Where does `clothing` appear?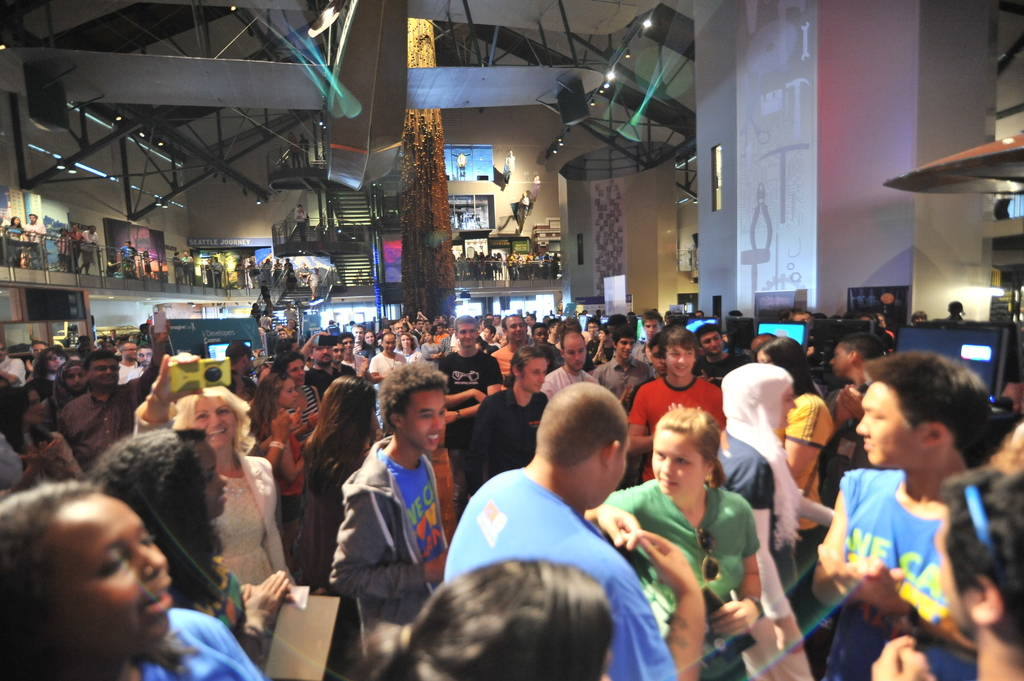
Appears at {"left": 238, "top": 259, "right": 250, "bottom": 284}.
